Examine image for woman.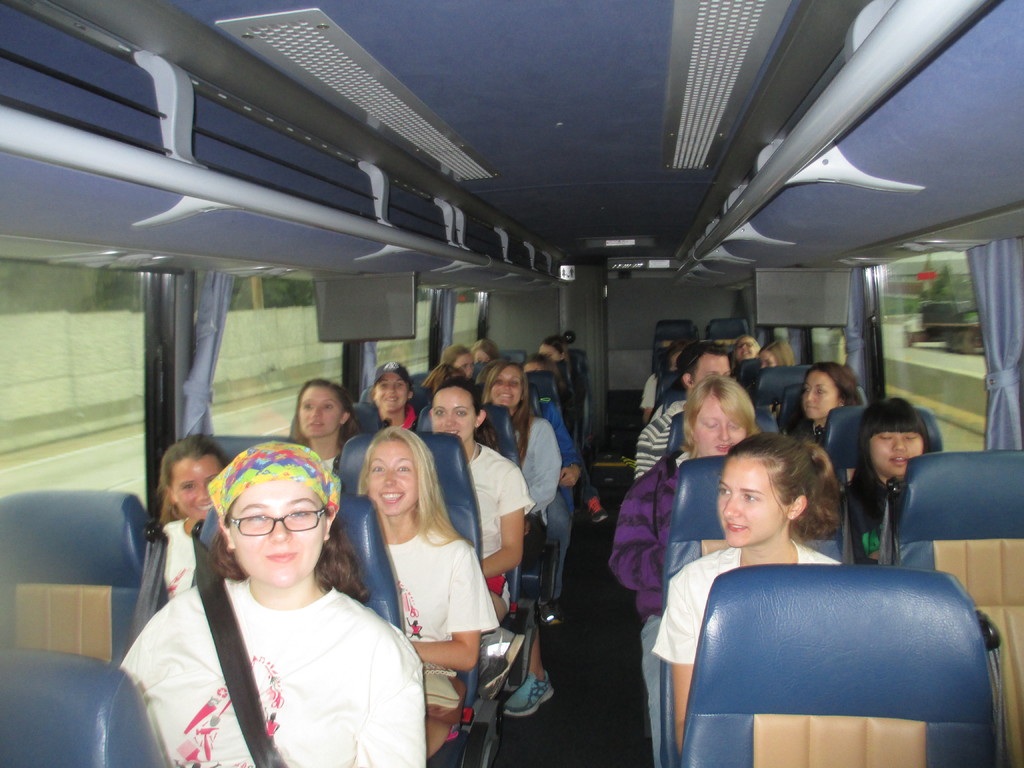
Examination result: 150,434,238,601.
